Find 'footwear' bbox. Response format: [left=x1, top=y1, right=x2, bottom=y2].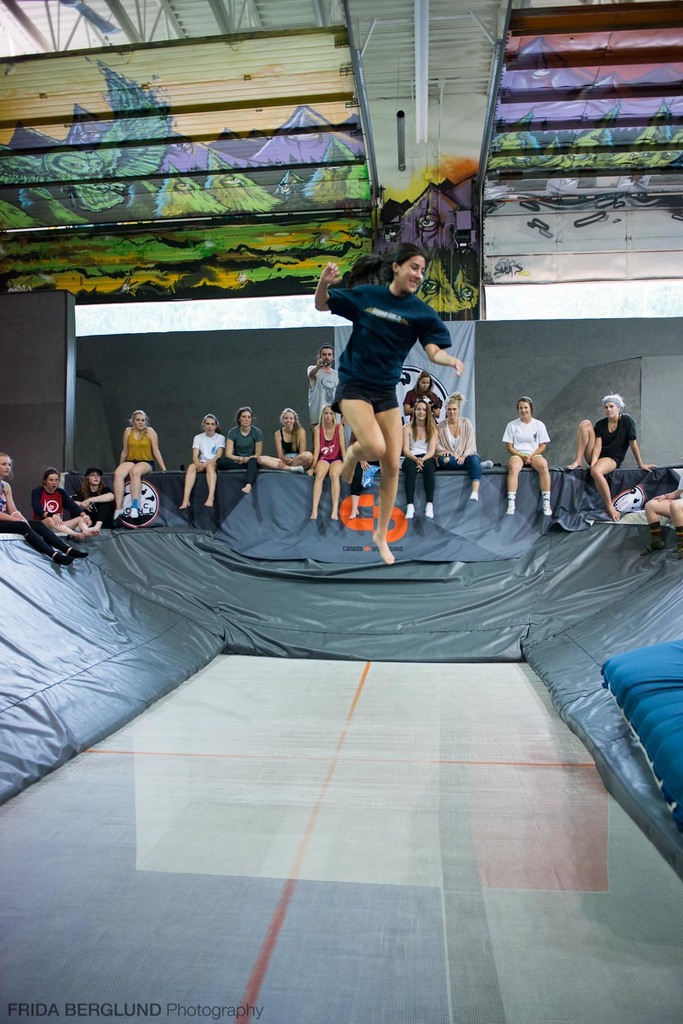
[left=469, top=490, right=482, bottom=498].
